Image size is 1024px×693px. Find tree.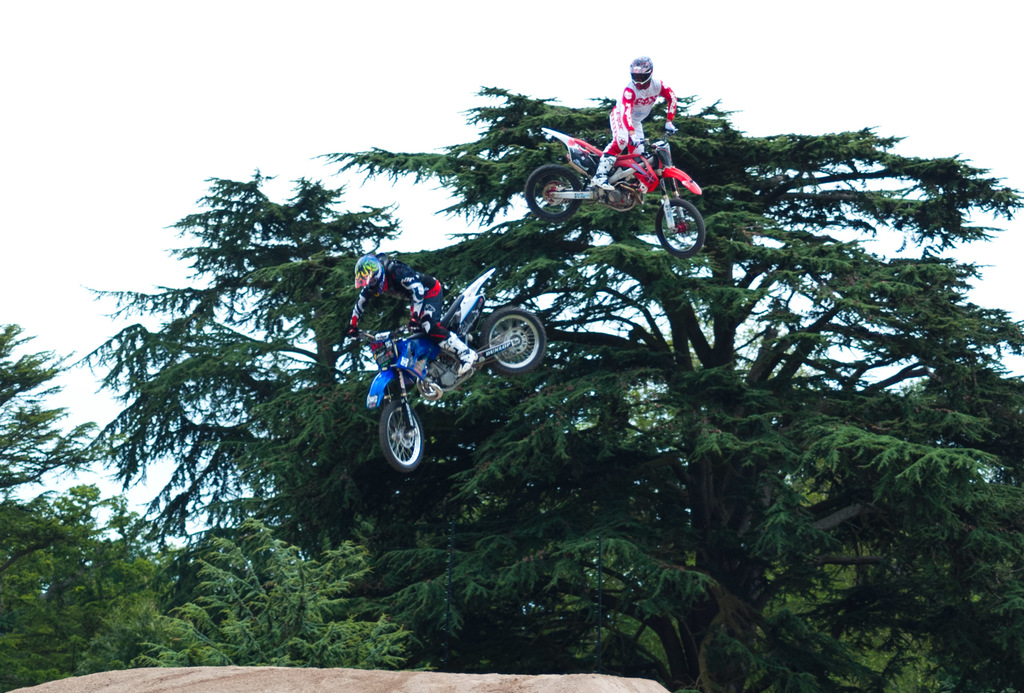
<region>0, 301, 425, 692</region>.
